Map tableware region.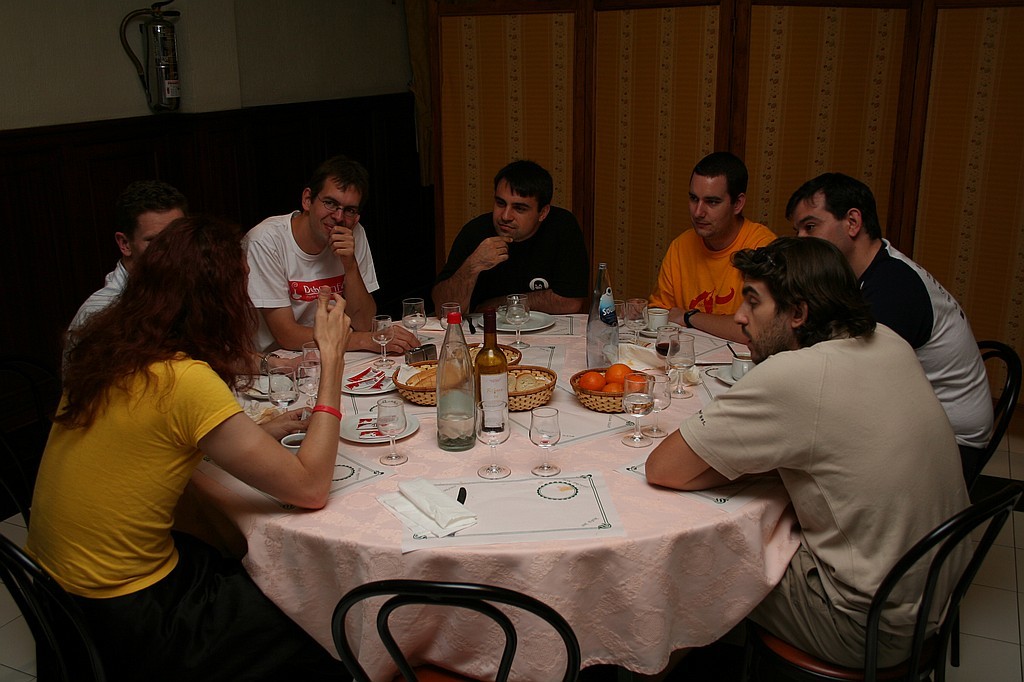
Mapped to [625,298,650,331].
